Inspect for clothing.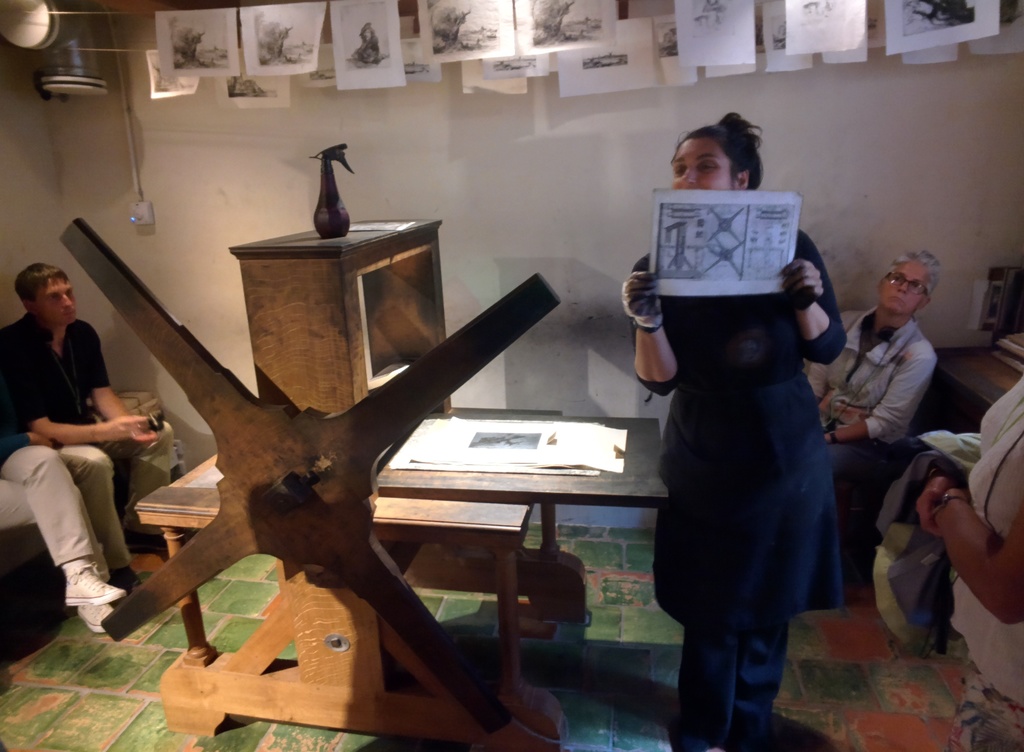
Inspection: detection(623, 218, 859, 740).
